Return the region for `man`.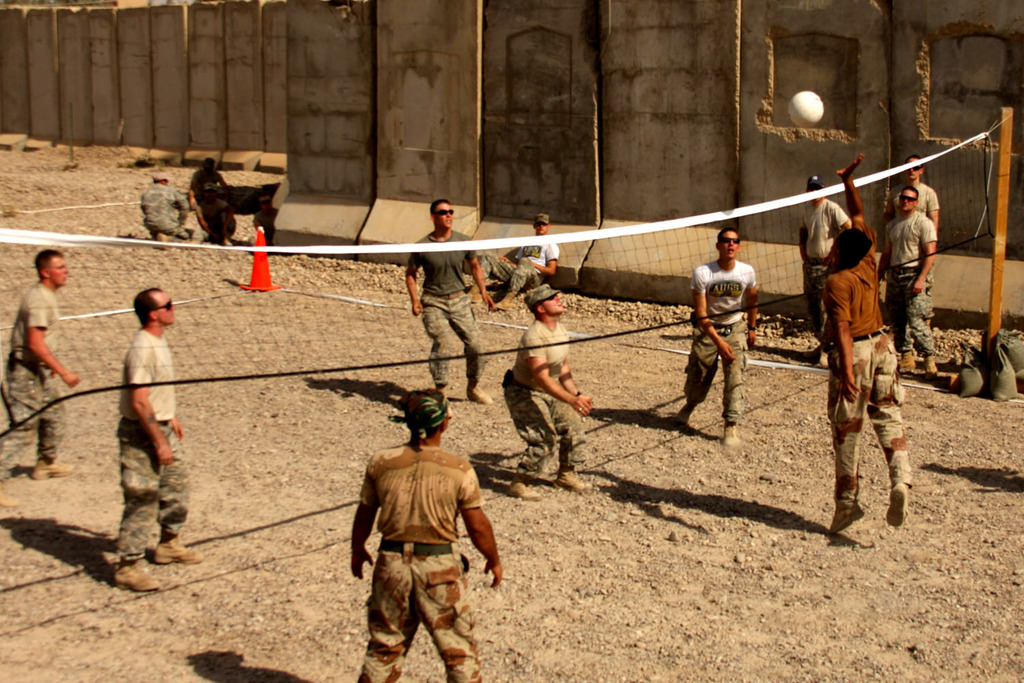
874,186,941,382.
